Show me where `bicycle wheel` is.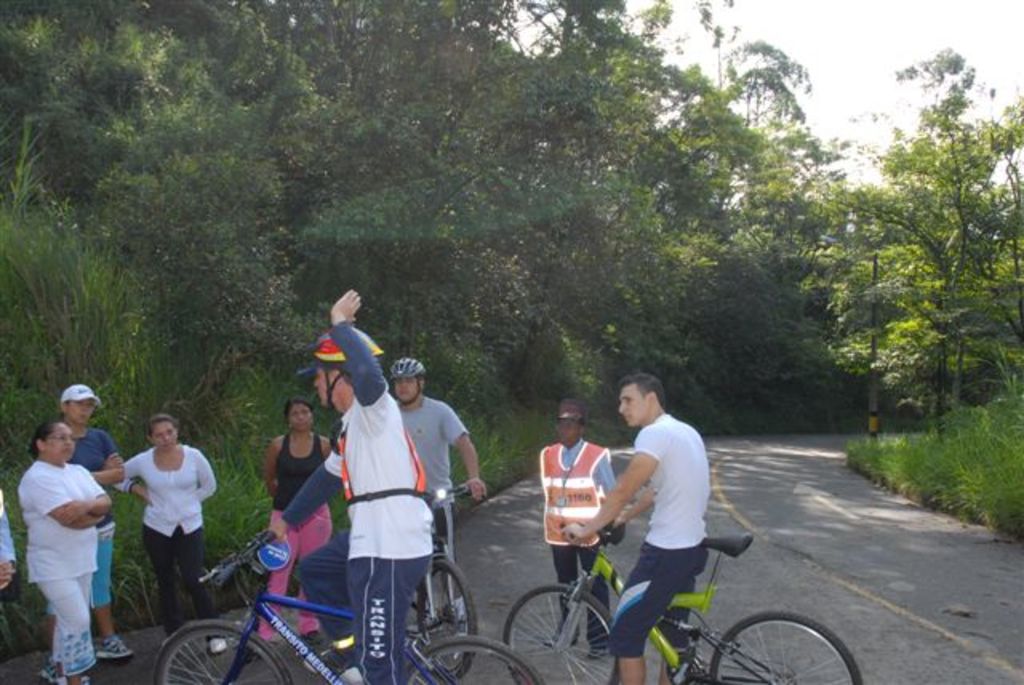
`bicycle wheel` is at BBox(706, 608, 866, 683).
